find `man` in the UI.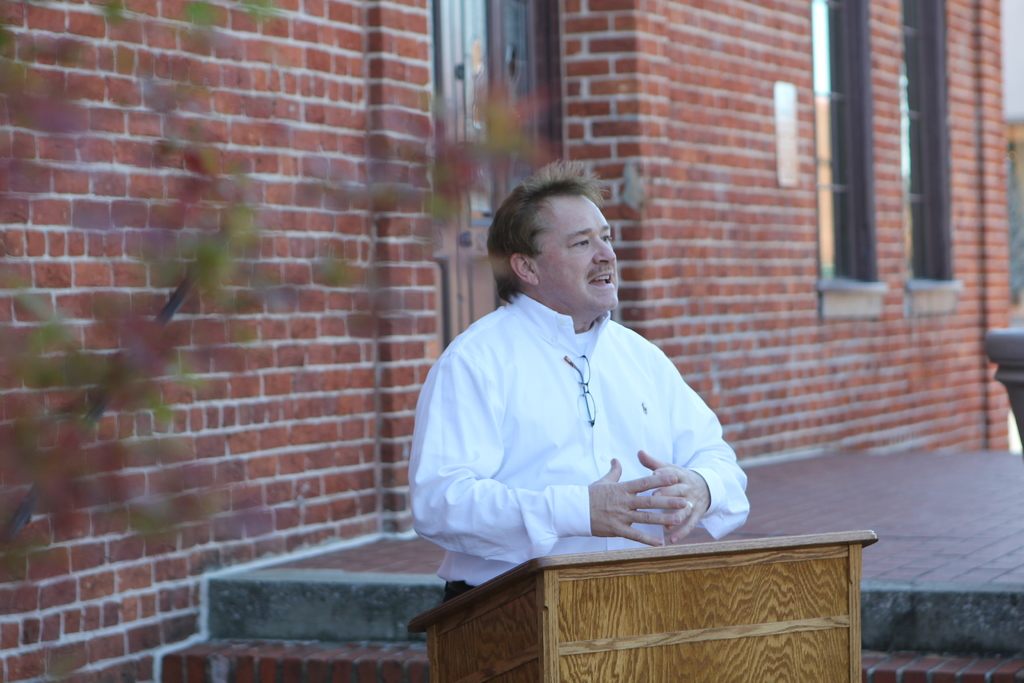
UI element at 443:165:767:620.
